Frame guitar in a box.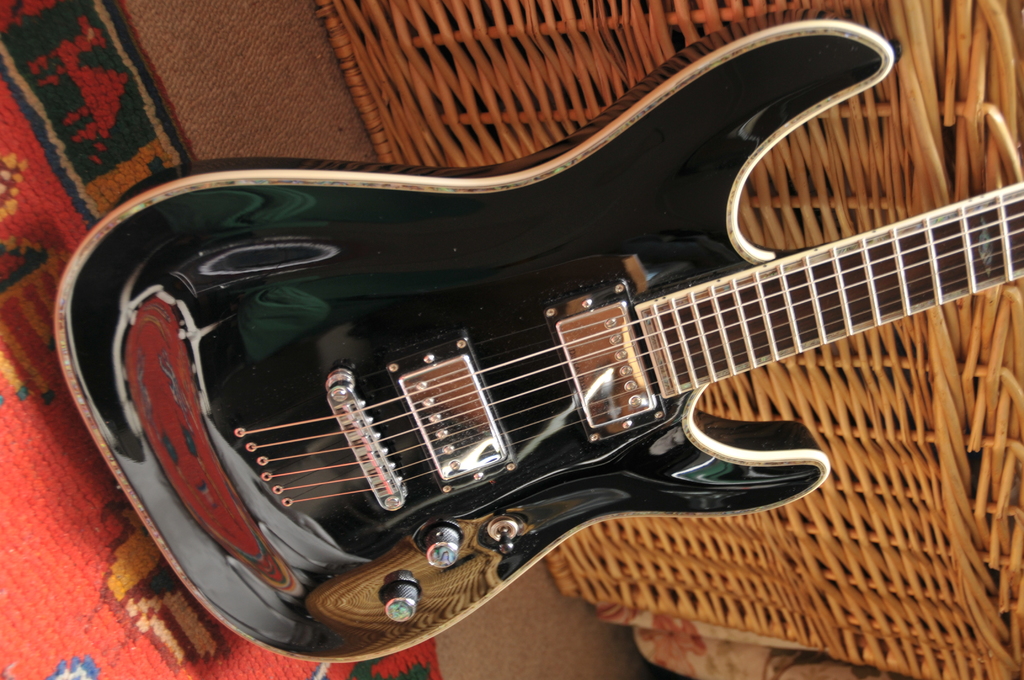
<region>51, 6, 1023, 665</region>.
